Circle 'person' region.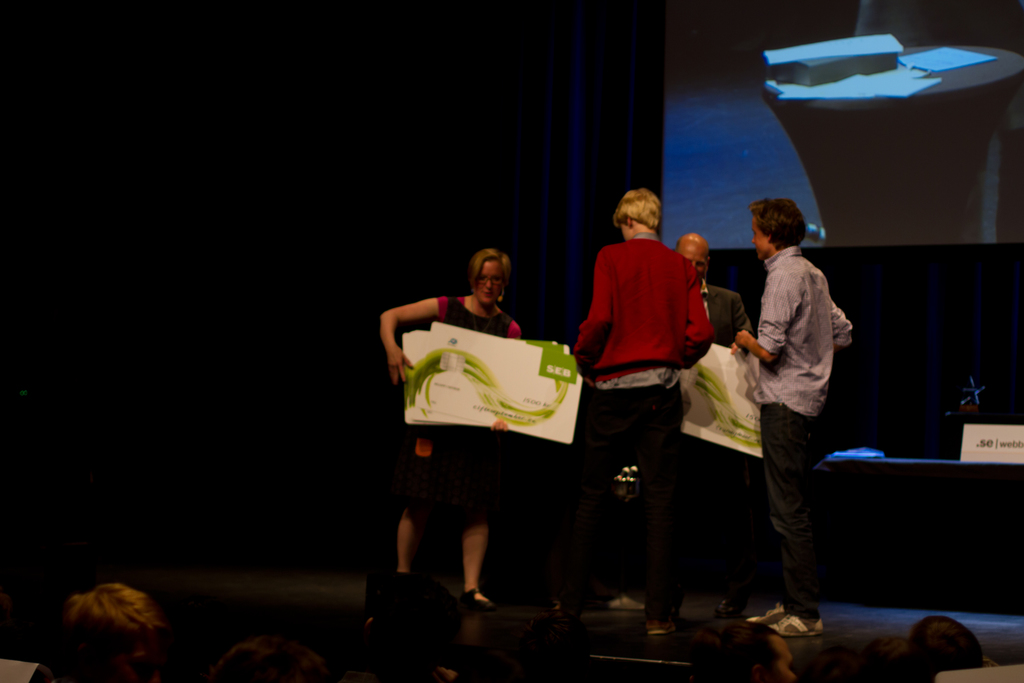
Region: pyautogui.locateOnScreen(570, 183, 713, 632).
